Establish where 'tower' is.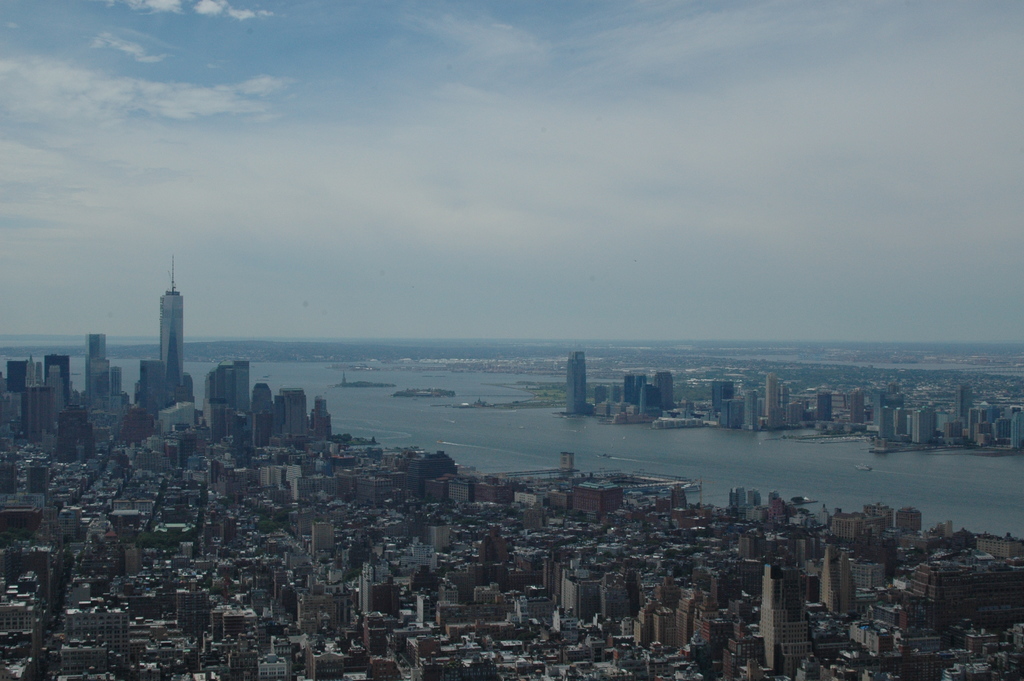
Established at [left=822, top=546, right=861, bottom=612].
